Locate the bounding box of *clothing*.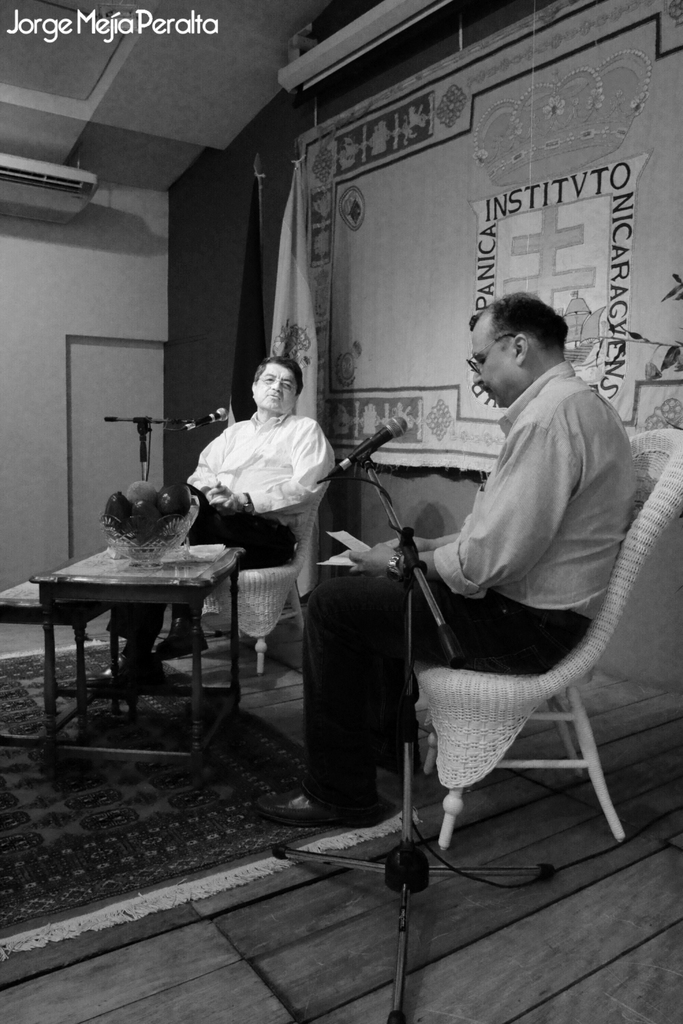
Bounding box: l=304, t=364, r=637, b=823.
